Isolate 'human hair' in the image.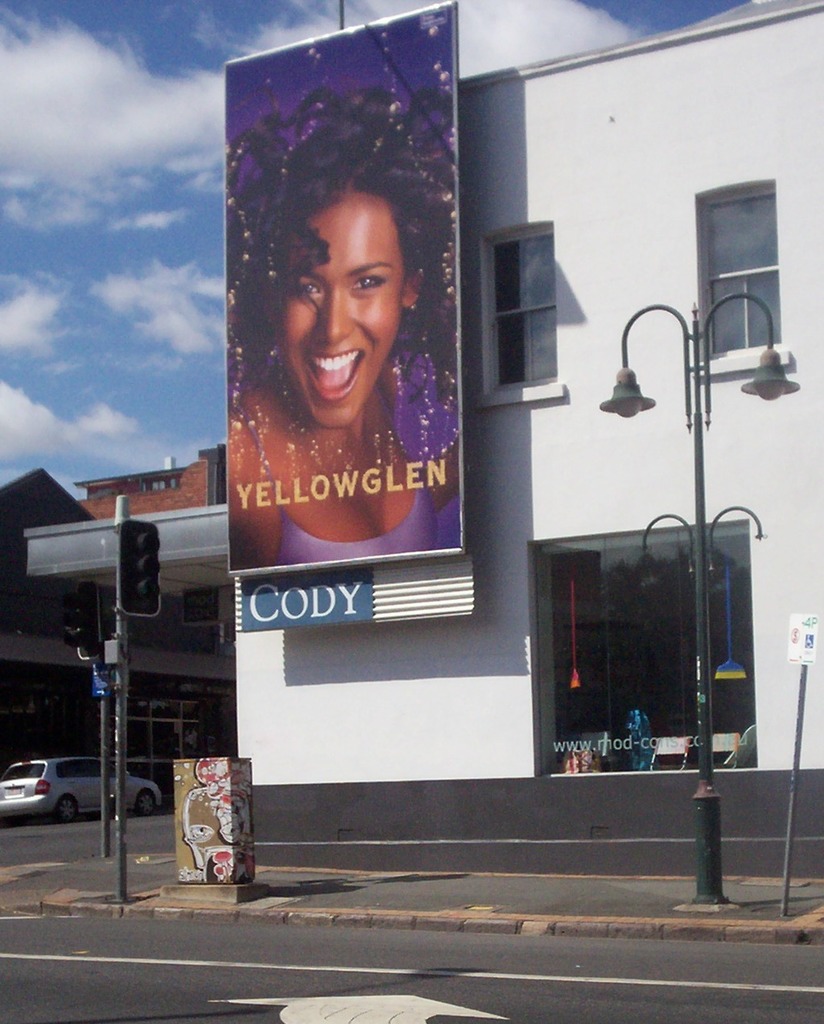
Isolated region: left=220, top=84, right=455, bottom=382.
